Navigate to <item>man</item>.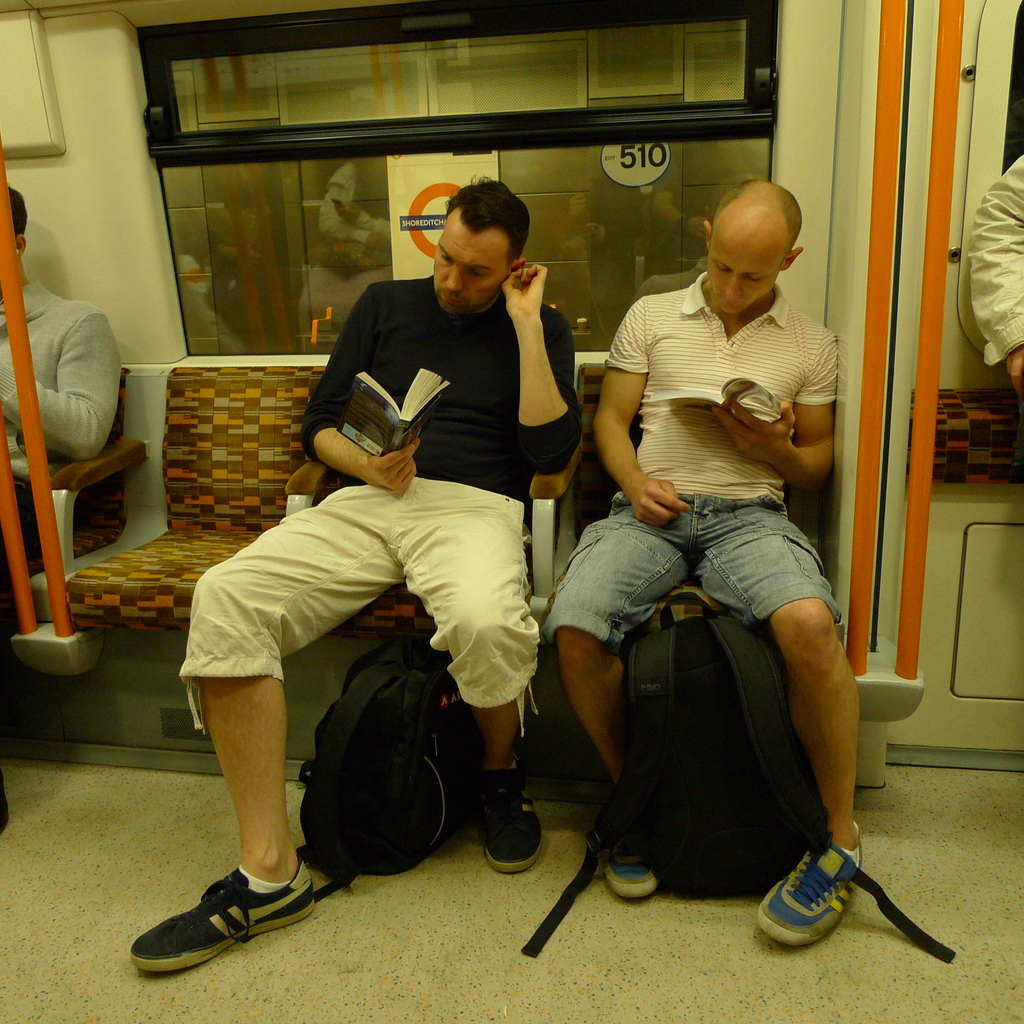
Navigation target: (left=960, top=148, right=1023, bottom=397).
